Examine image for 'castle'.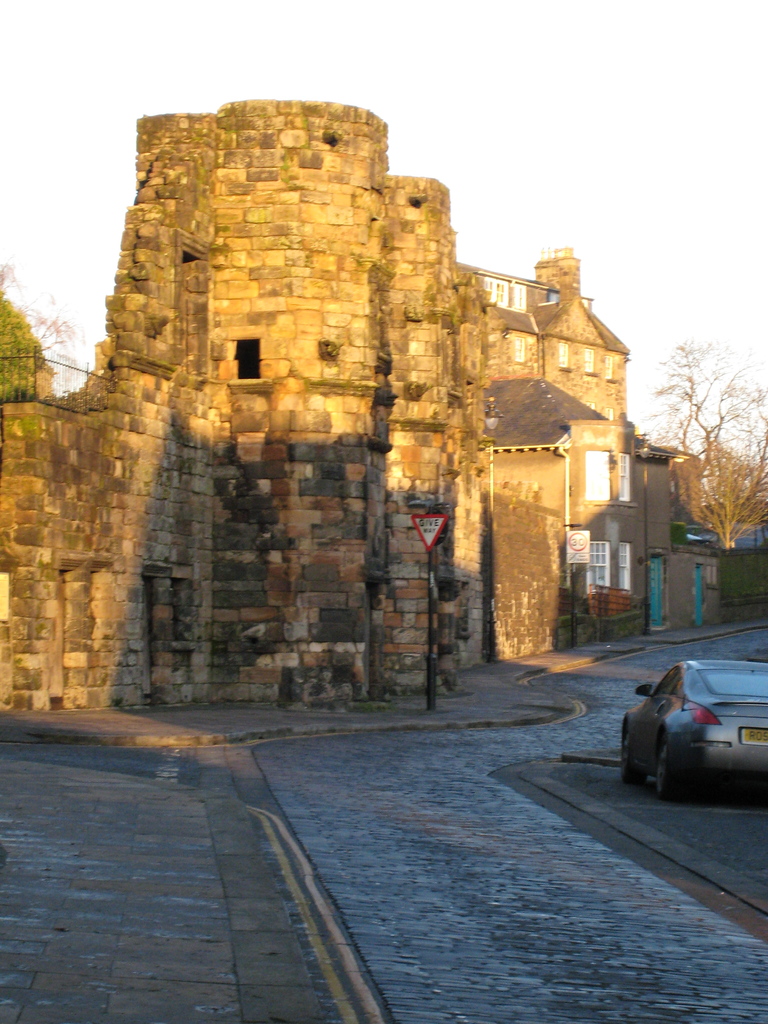
Examination result: bbox=(0, 98, 636, 717).
